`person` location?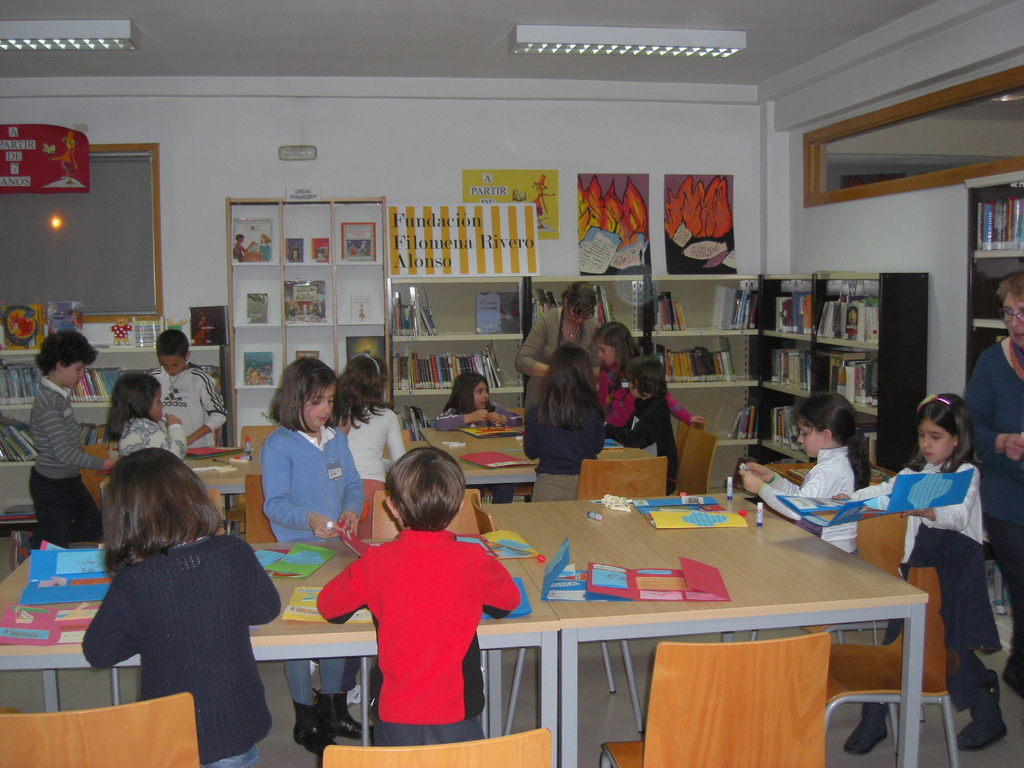
970/276/1023/696
